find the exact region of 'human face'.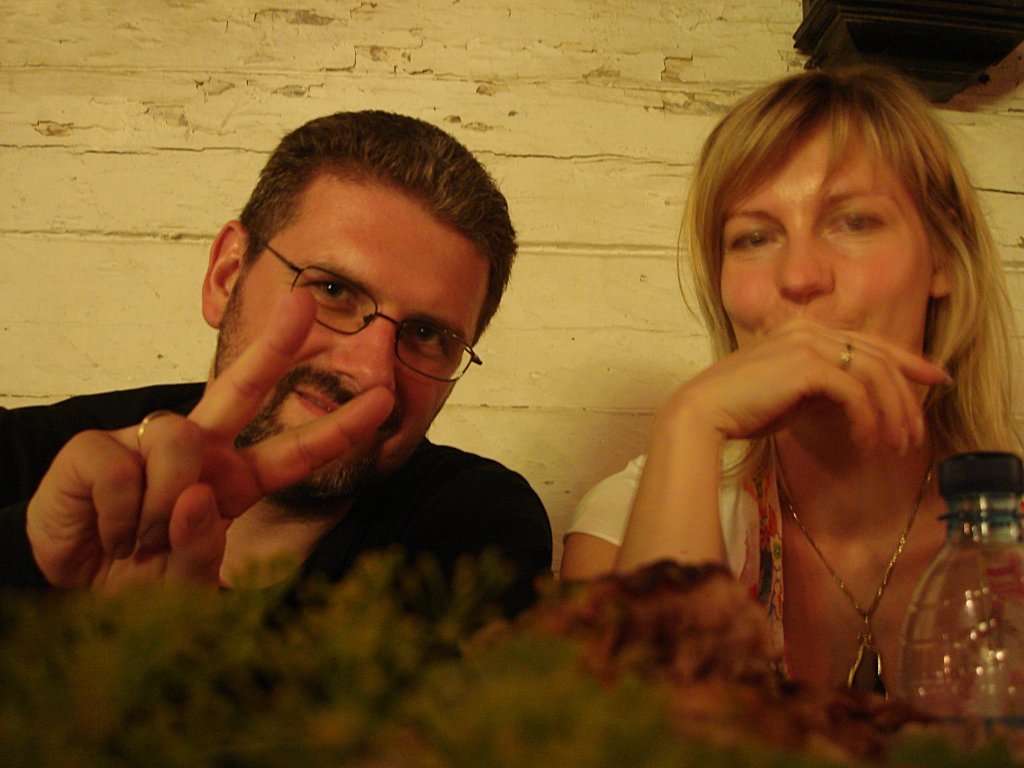
Exact region: detection(211, 156, 481, 507).
